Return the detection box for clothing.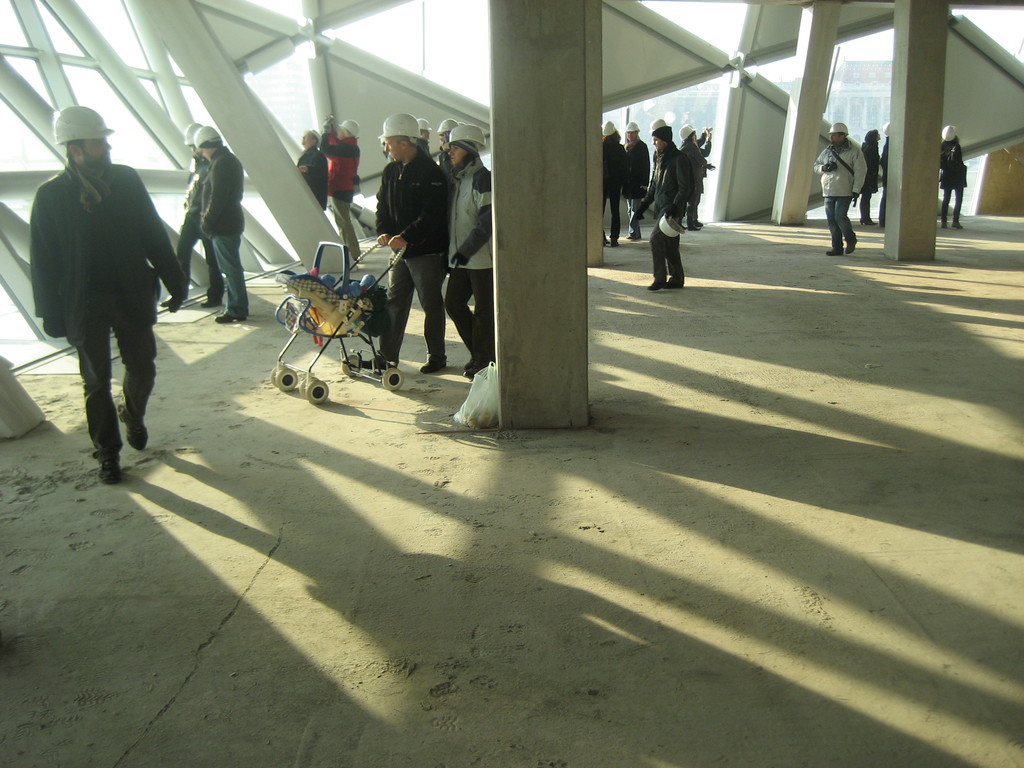
Rect(858, 138, 880, 225).
